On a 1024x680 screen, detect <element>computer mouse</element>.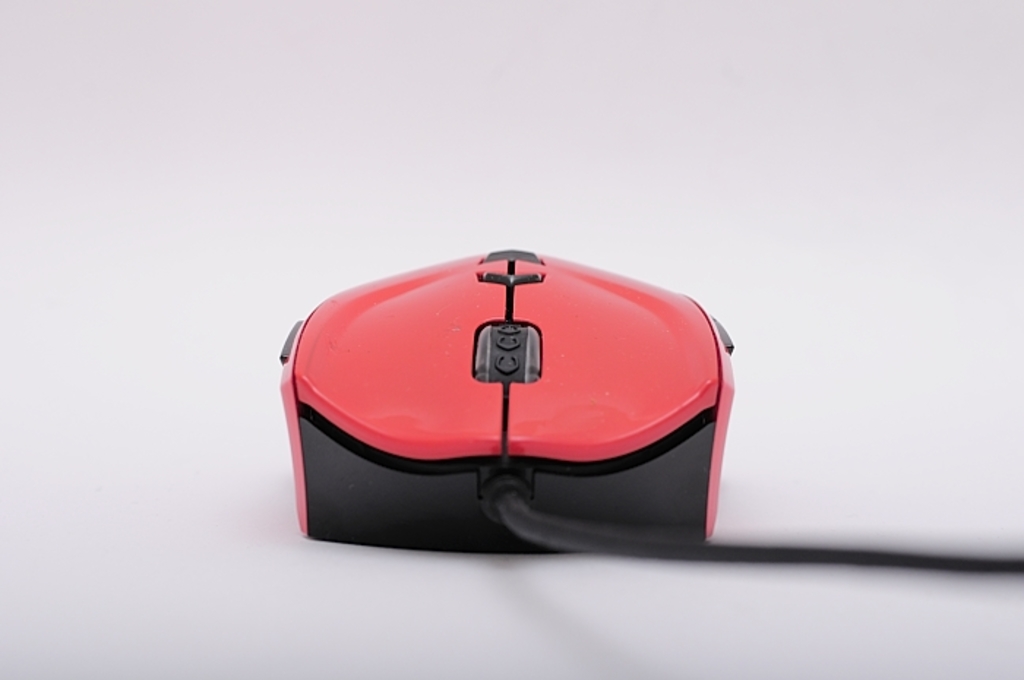
rect(278, 240, 736, 556).
